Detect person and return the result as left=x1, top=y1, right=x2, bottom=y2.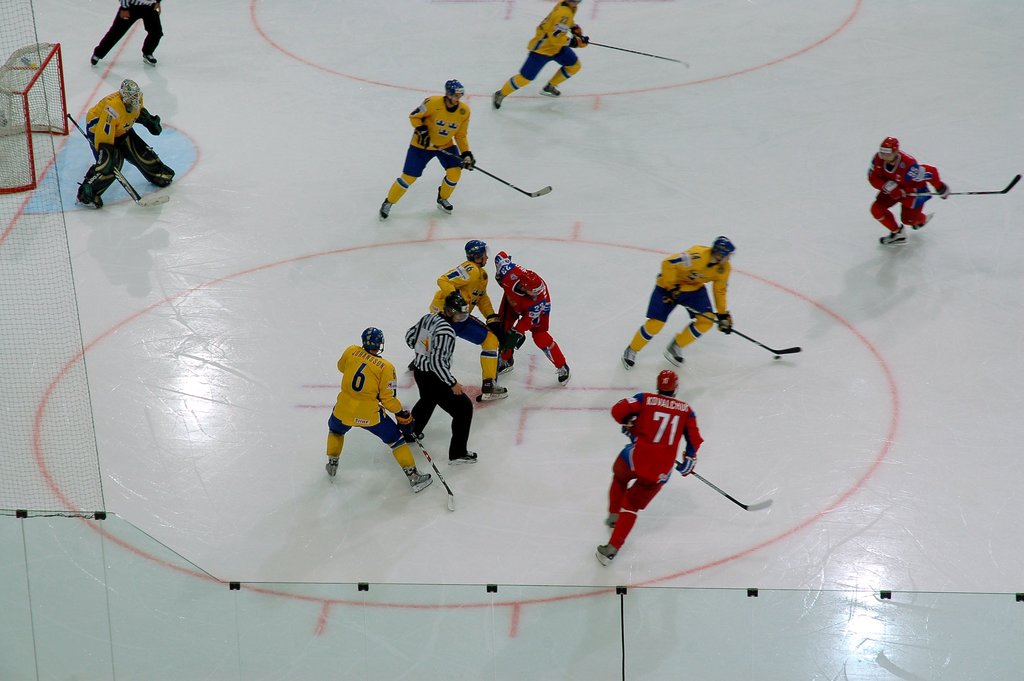
left=319, top=308, right=419, bottom=498.
